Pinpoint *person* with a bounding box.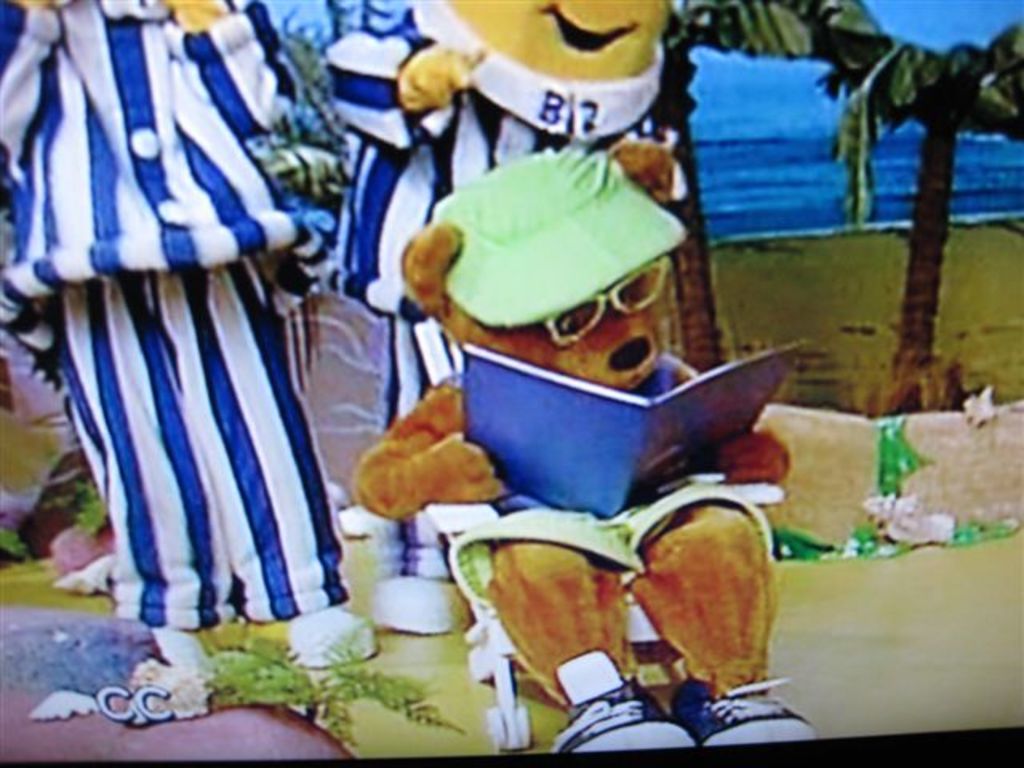
crop(371, 0, 683, 650).
